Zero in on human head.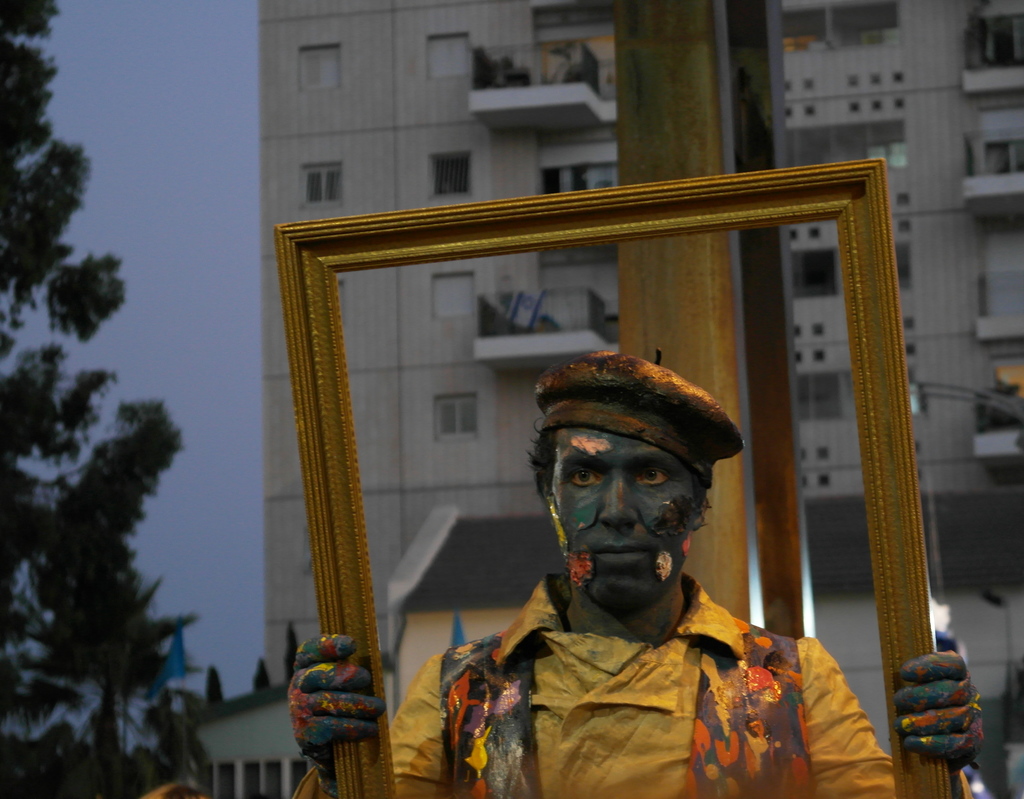
Zeroed in: select_region(527, 337, 775, 617).
